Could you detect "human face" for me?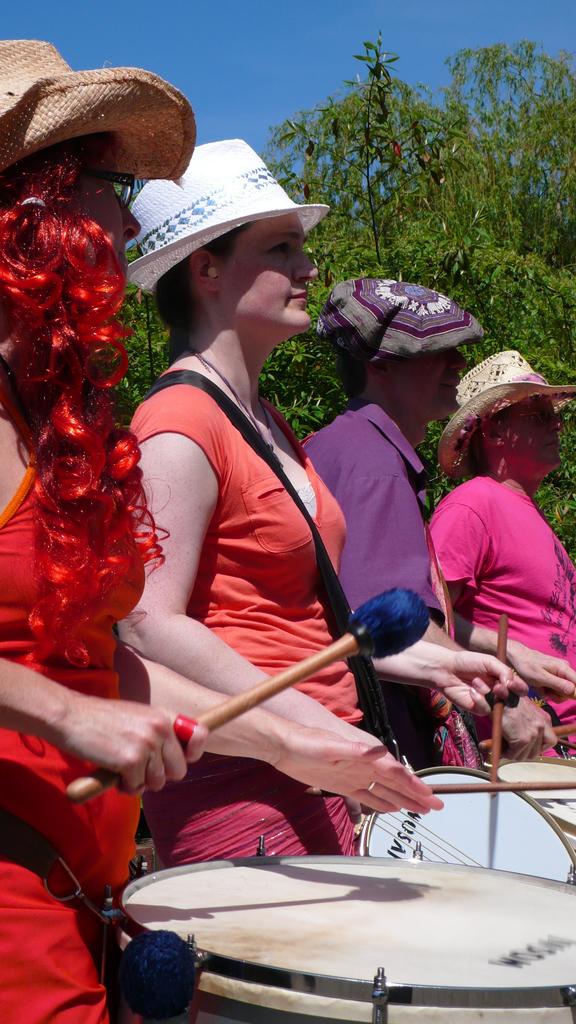
Detection result: <region>500, 399, 564, 473</region>.
